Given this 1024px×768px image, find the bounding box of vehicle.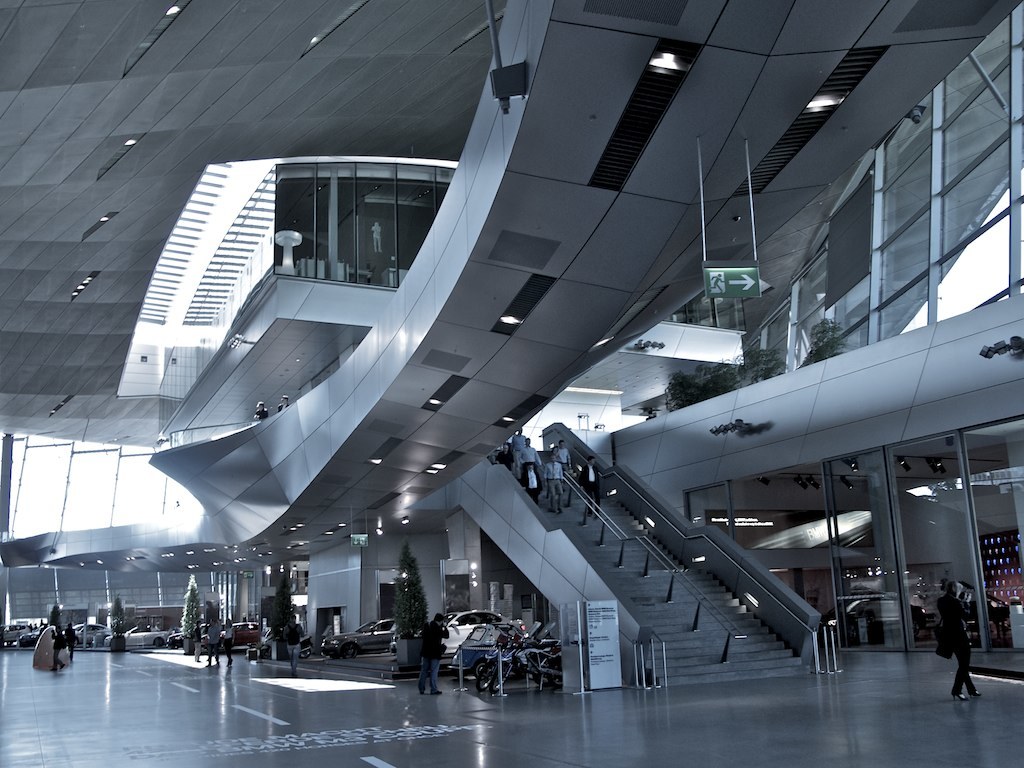
bbox=(323, 610, 397, 669).
